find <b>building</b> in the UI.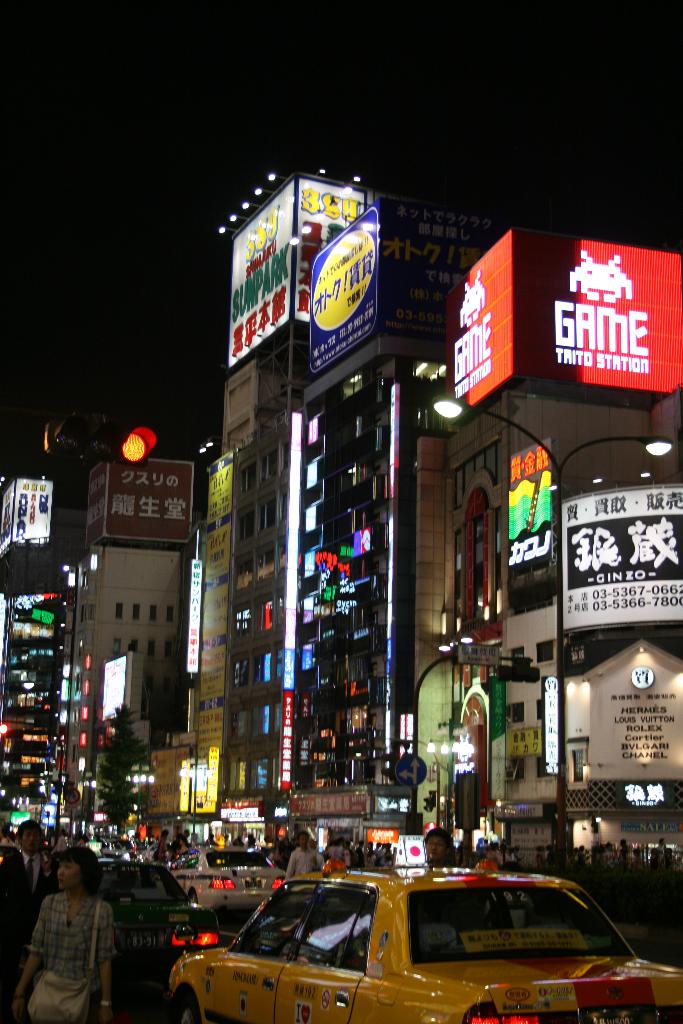
UI element at (217, 170, 413, 842).
